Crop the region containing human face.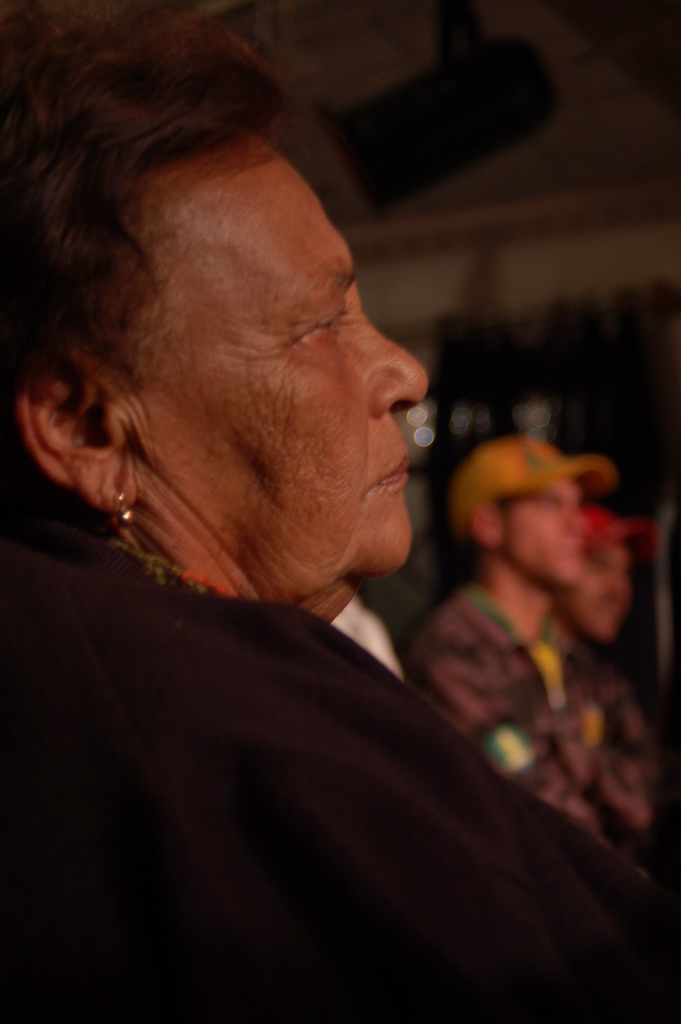
Crop region: 574, 550, 628, 639.
